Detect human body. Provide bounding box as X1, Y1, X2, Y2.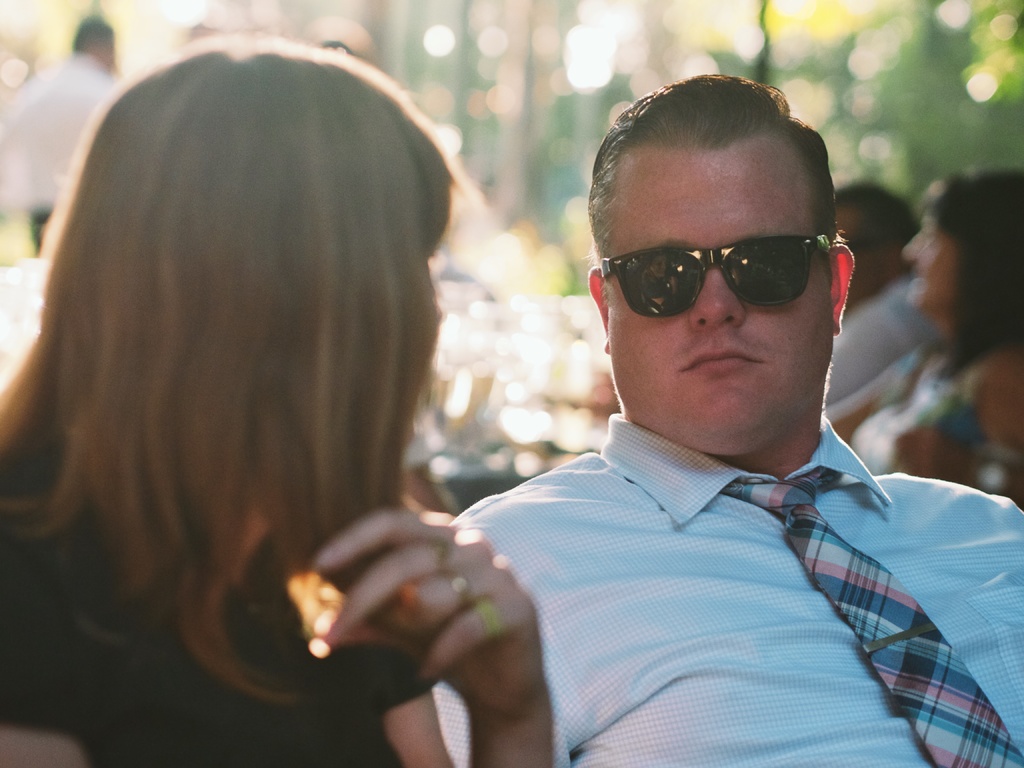
12, 9, 499, 748.
